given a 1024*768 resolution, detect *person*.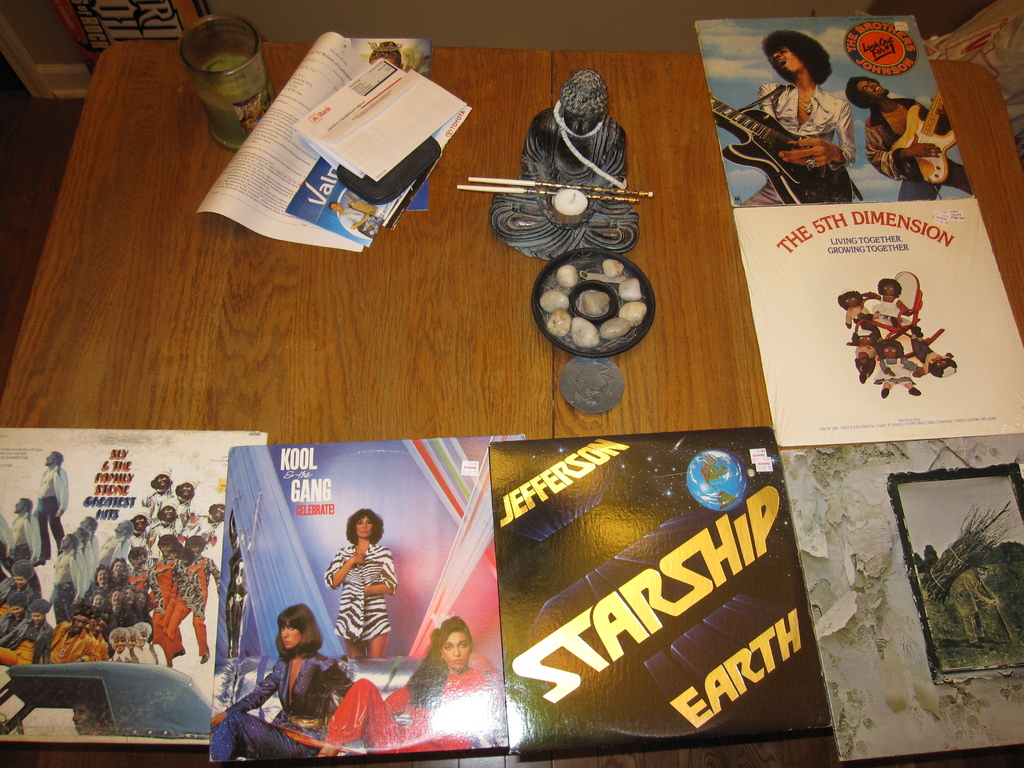
(317,614,505,757).
